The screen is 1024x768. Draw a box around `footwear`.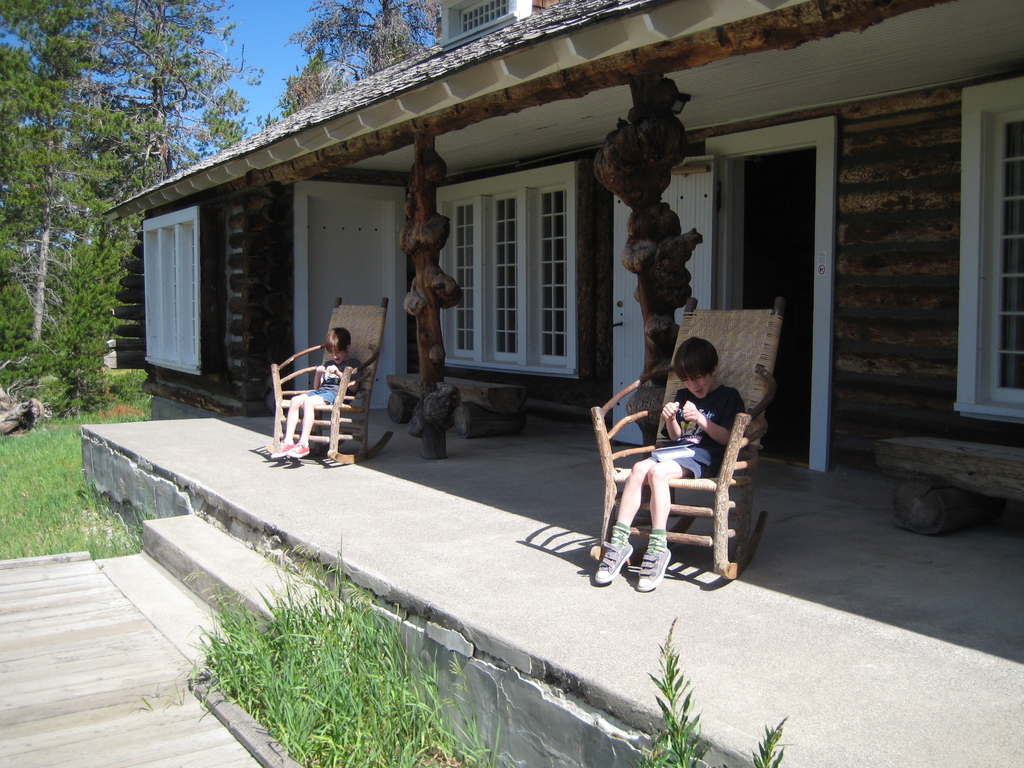
bbox=[269, 442, 295, 455].
